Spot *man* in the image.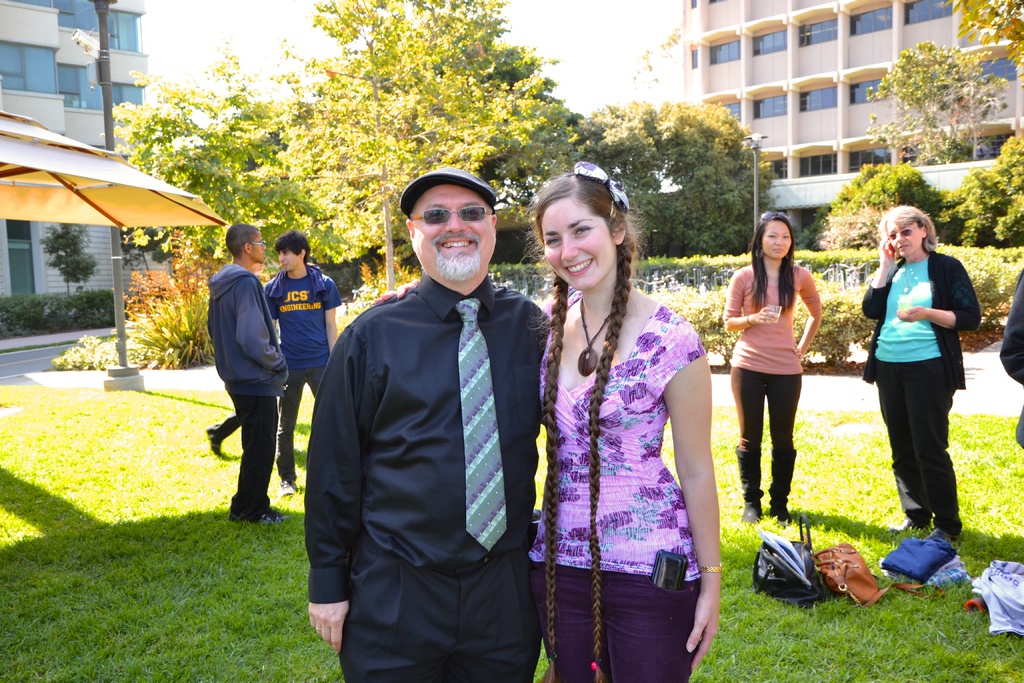
*man* found at crop(309, 128, 556, 682).
